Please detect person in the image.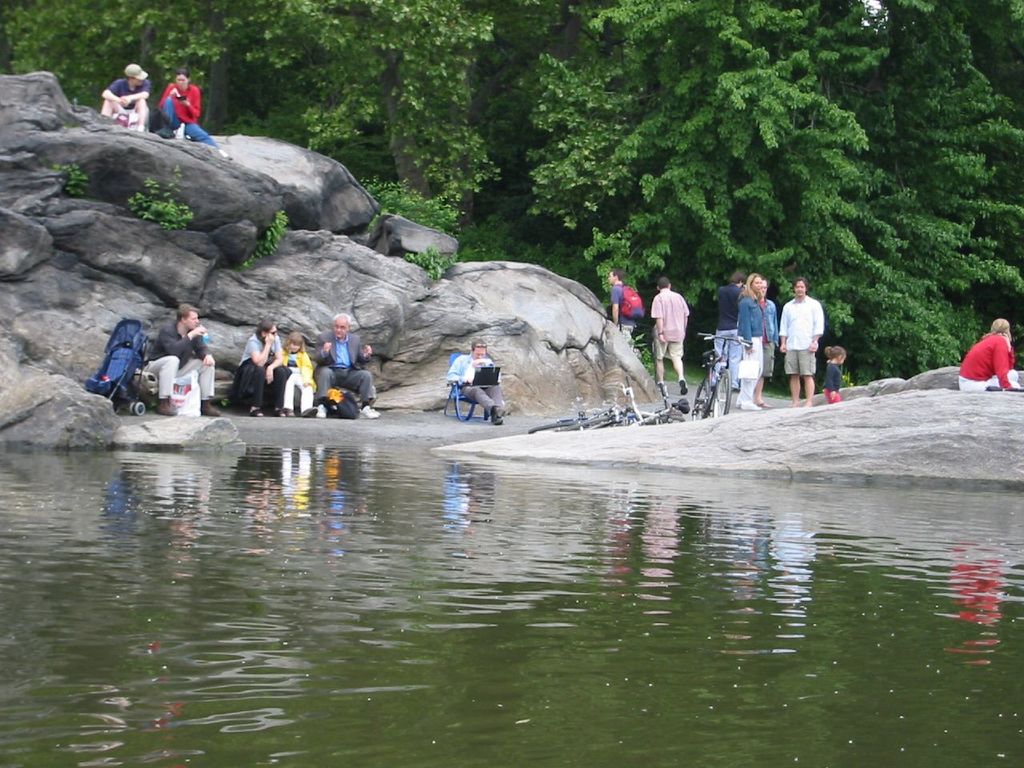
{"x1": 160, "y1": 70, "x2": 234, "y2": 162}.
